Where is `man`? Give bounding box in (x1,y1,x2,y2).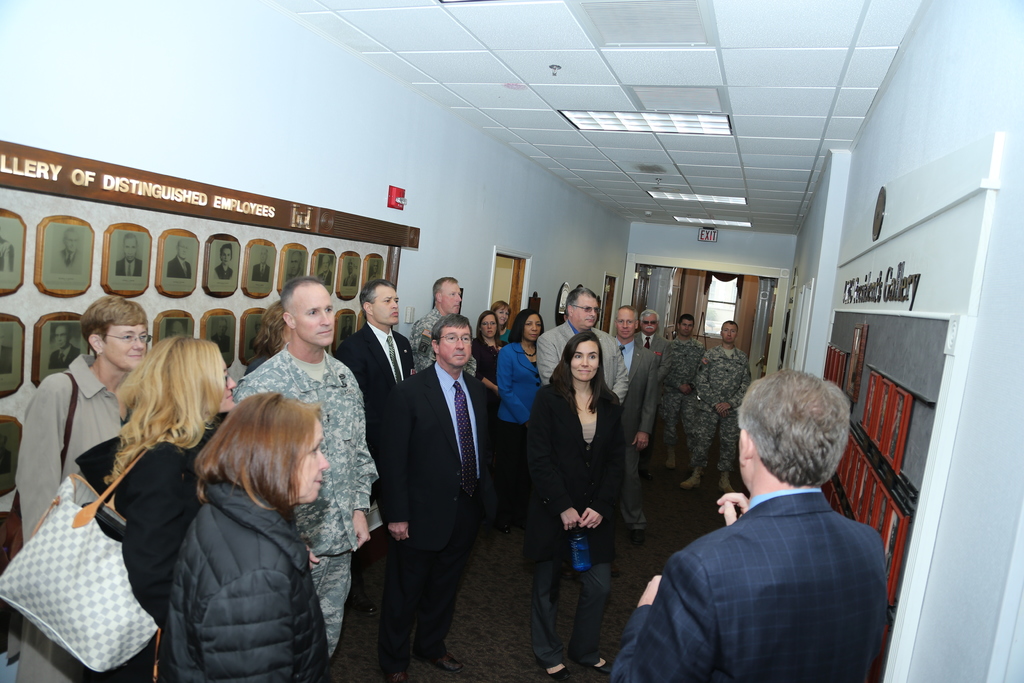
(341,317,352,340).
